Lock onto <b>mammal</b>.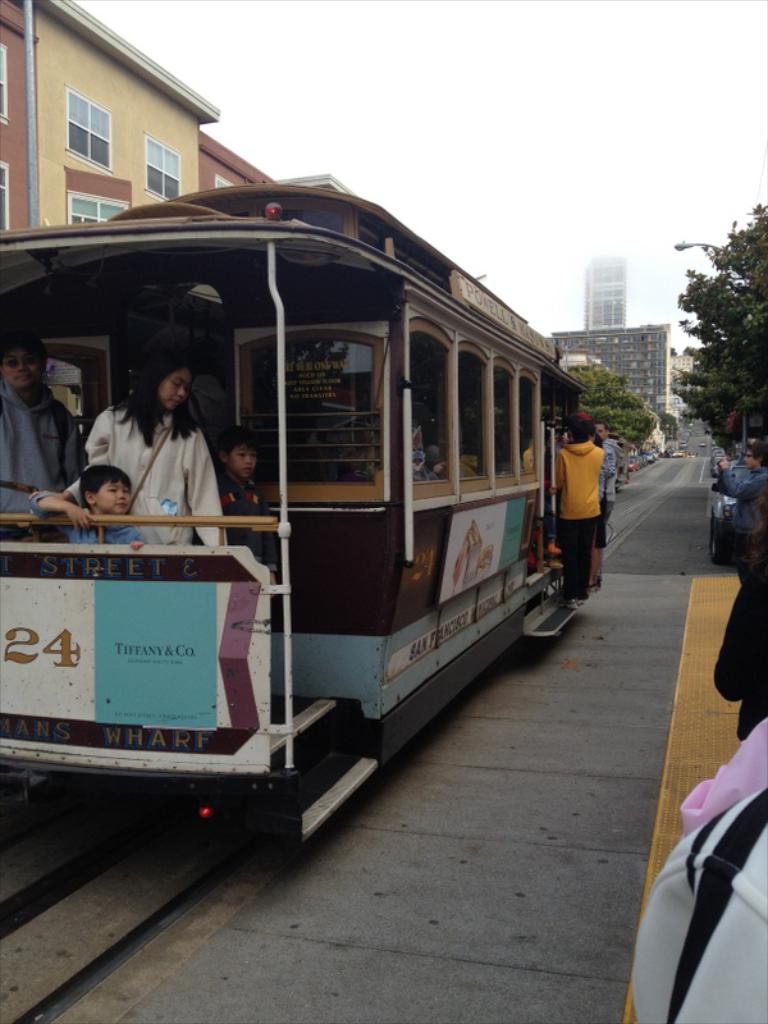
Locked: [96,342,228,549].
